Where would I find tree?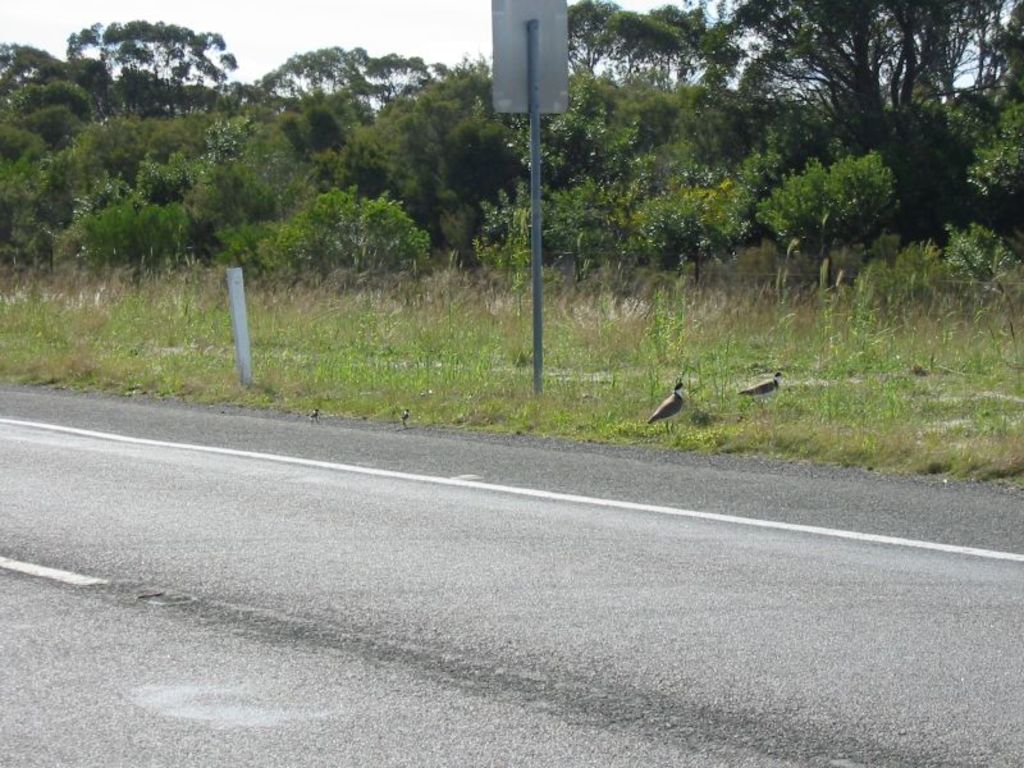
At pyautogui.locateOnScreen(137, 148, 197, 206).
